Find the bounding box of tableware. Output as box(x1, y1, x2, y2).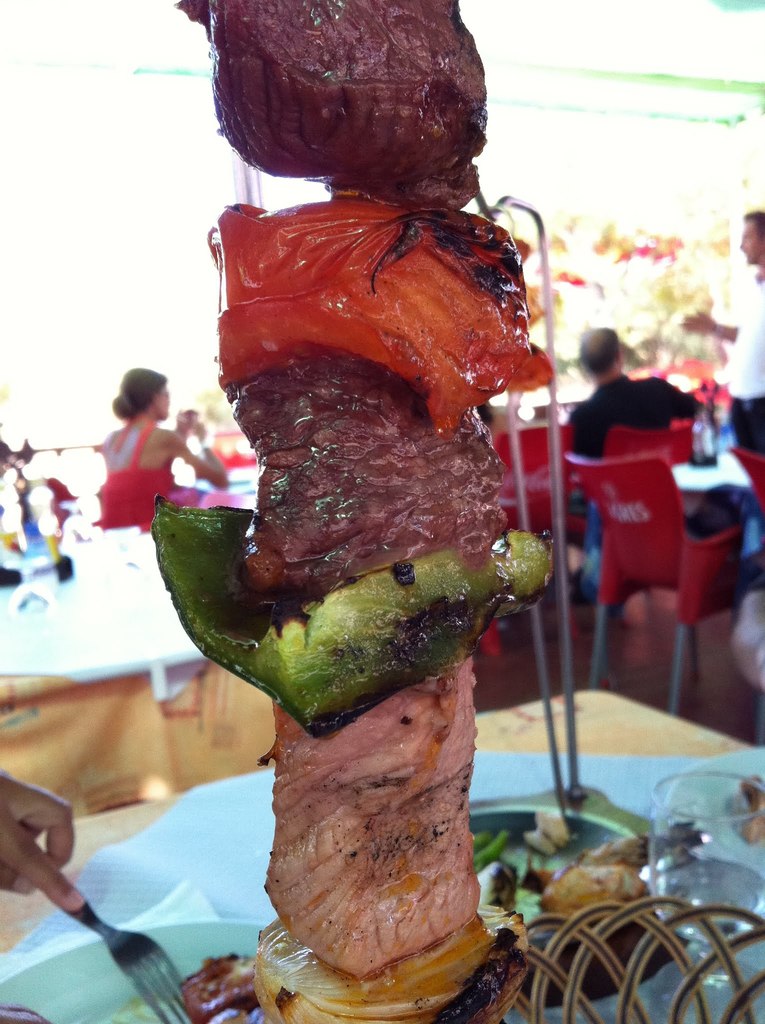
box(0, 918, 278, 1023).
